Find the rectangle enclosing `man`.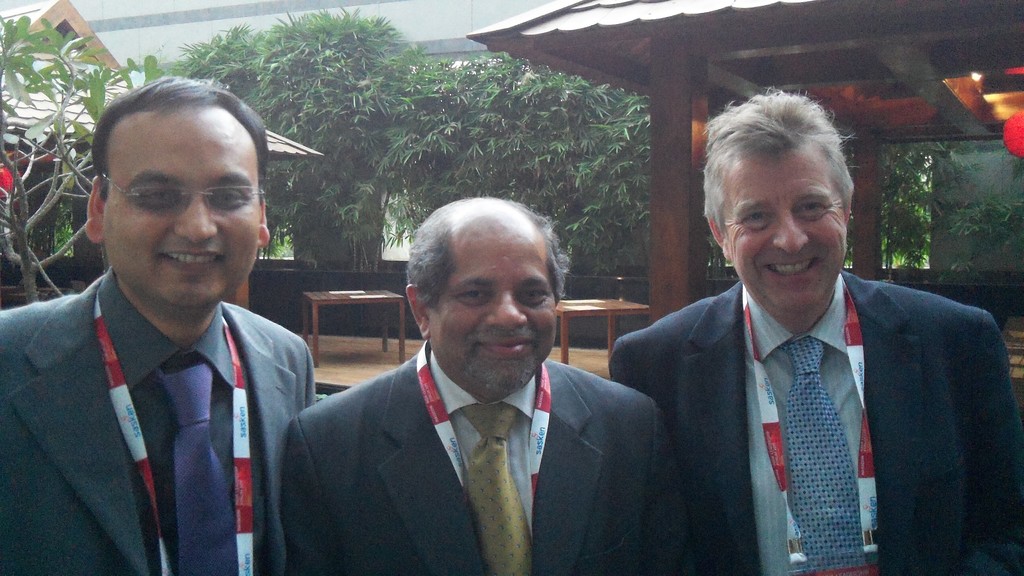
<region>612, 84, 1023, 575</region>.
